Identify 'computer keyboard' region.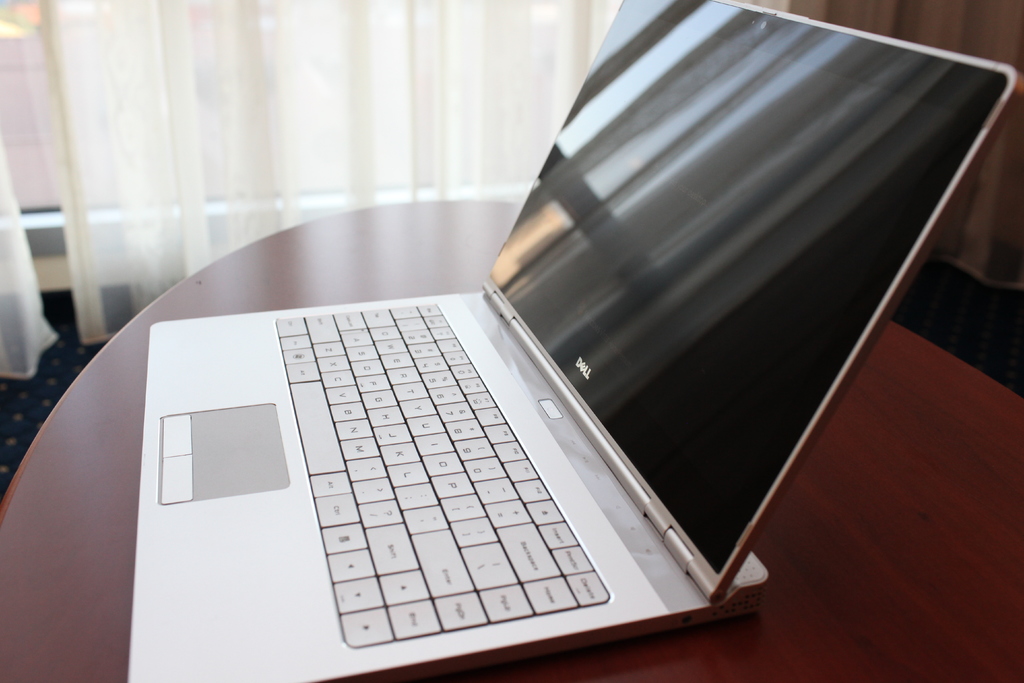
Region: 270 300 611 647.
